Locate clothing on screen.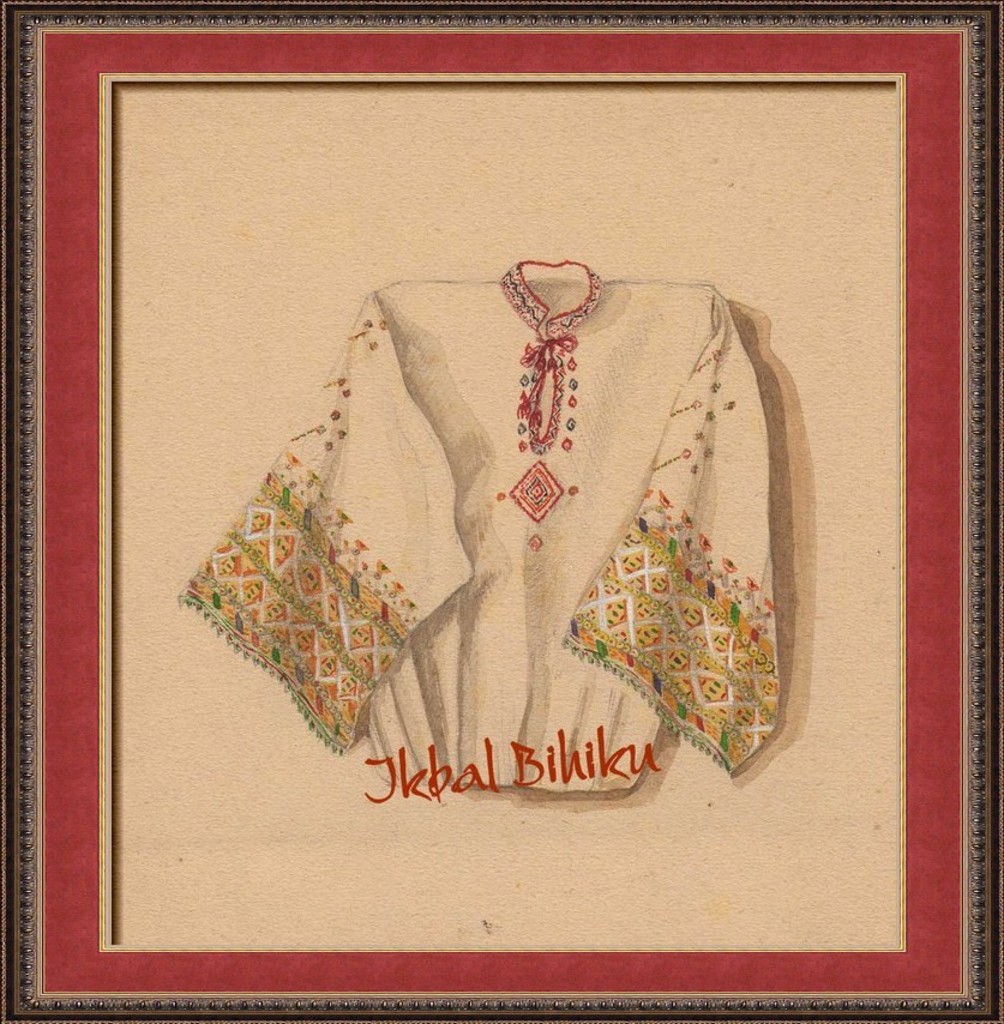
On screen at select_region(188, 279, 835, 808).
